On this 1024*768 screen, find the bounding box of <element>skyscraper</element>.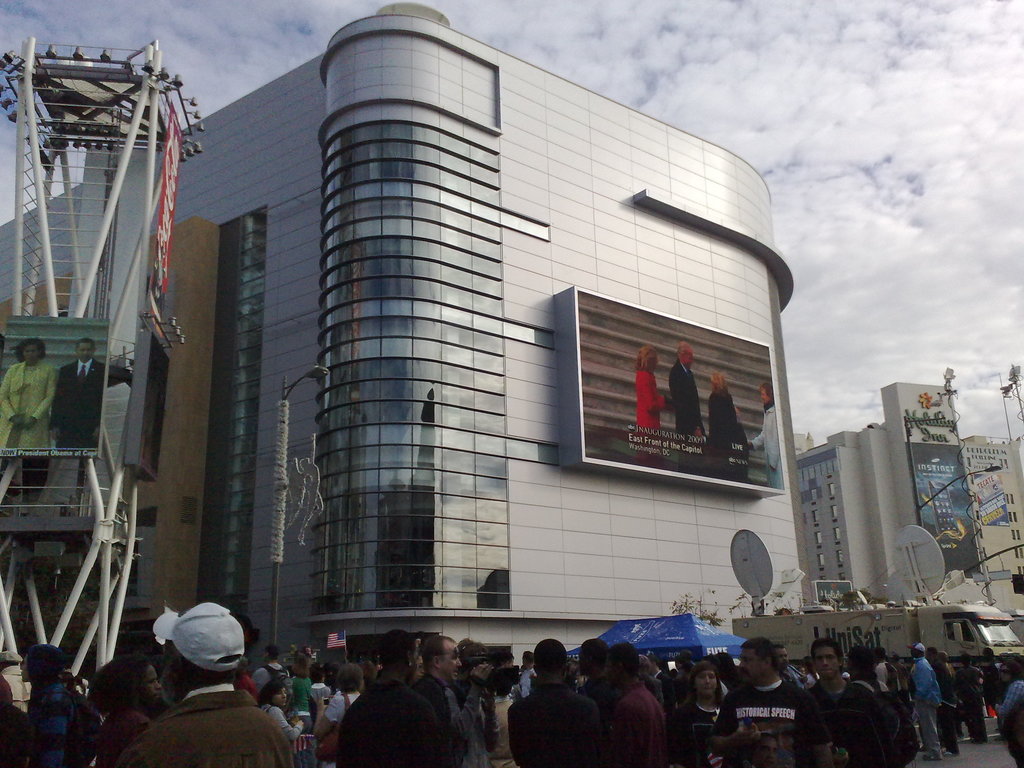
Bounding box: BBox(230, 49, 815, 628).
